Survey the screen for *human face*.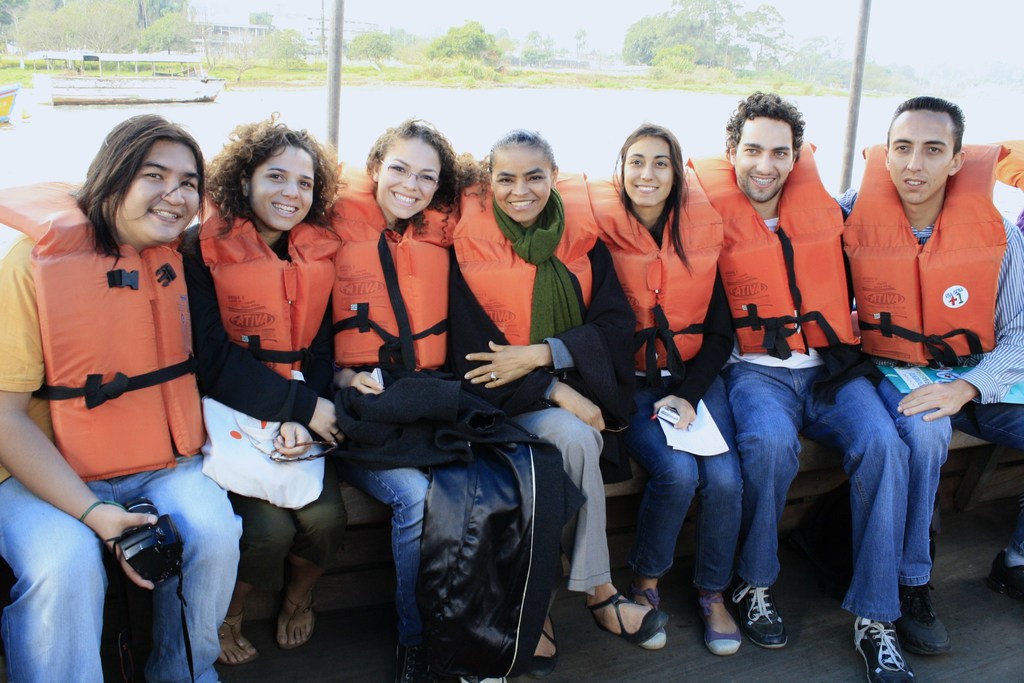
Survey found: 733/108/796/198.
